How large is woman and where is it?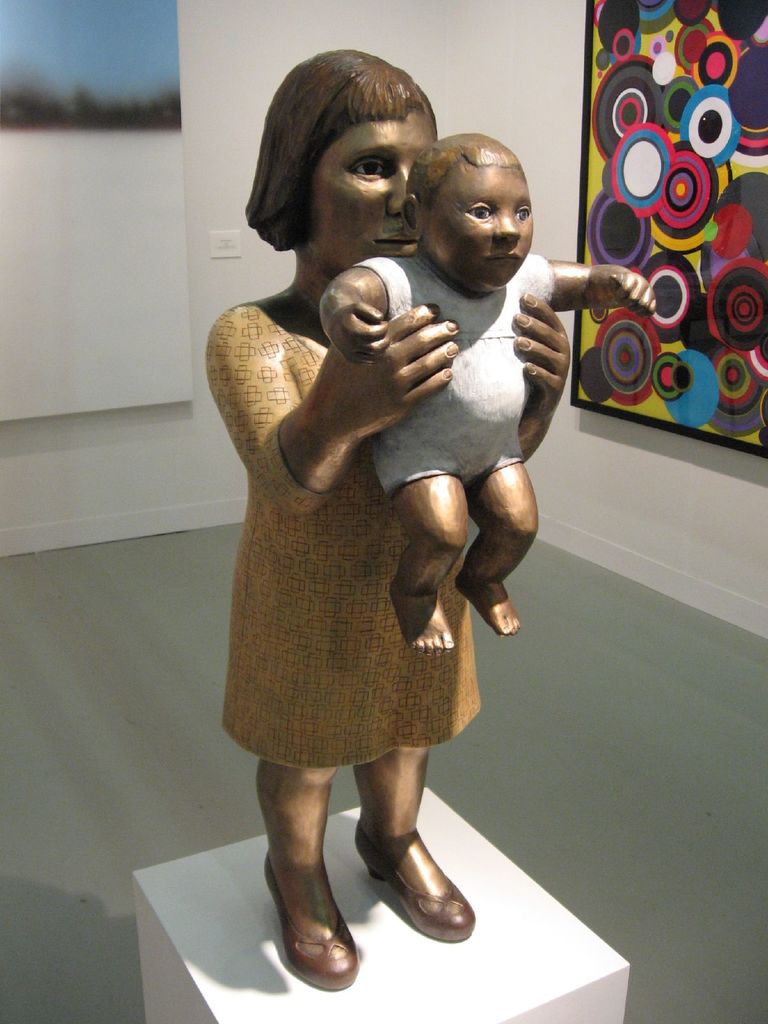
Bounding box: [215,67,584,940].
